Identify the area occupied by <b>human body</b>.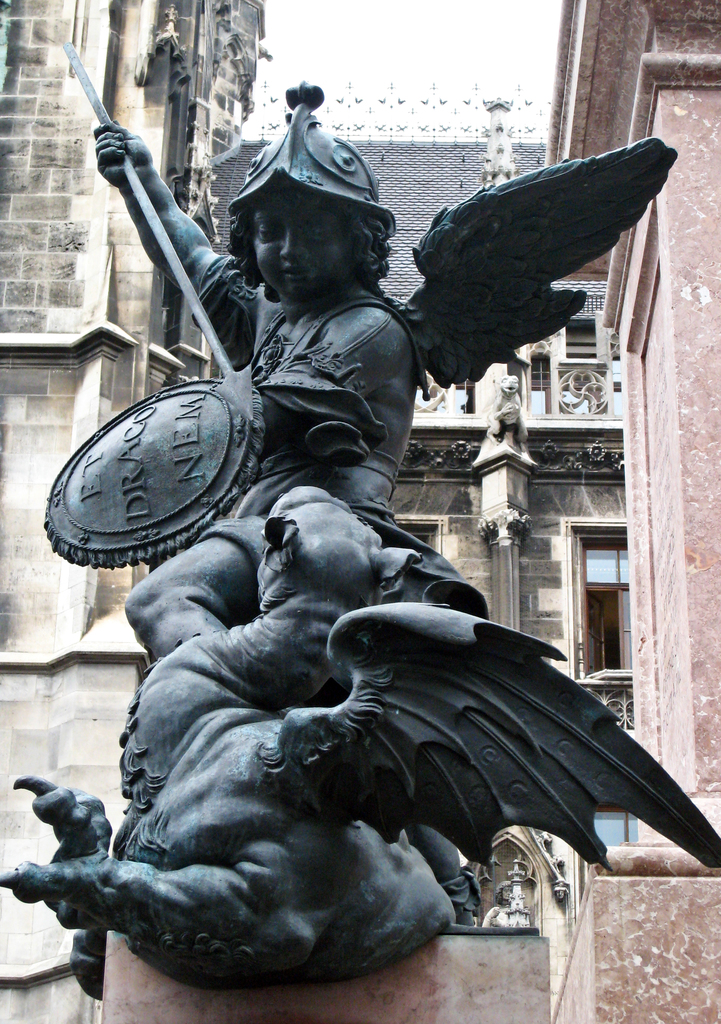
Area: x1=95 y1=111 x2=581 y2=1003.
